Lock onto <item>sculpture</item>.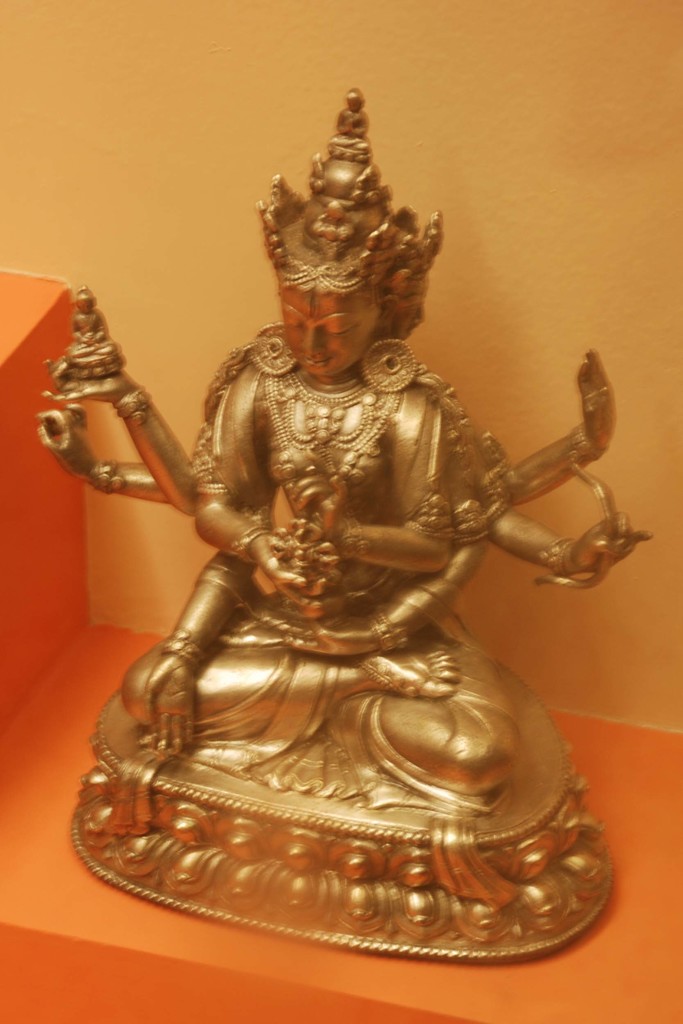
Locked: x1=52 y1=159 x2=675 y2=1005.
